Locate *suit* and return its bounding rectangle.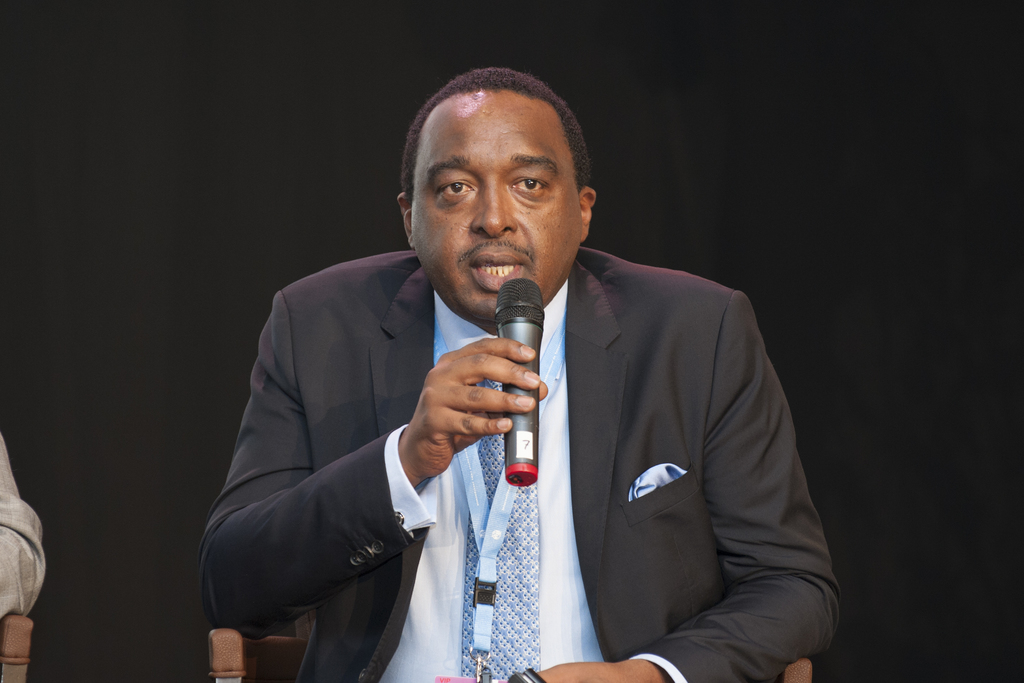
[x1=0, y1=428, x2=45, y2=620].
